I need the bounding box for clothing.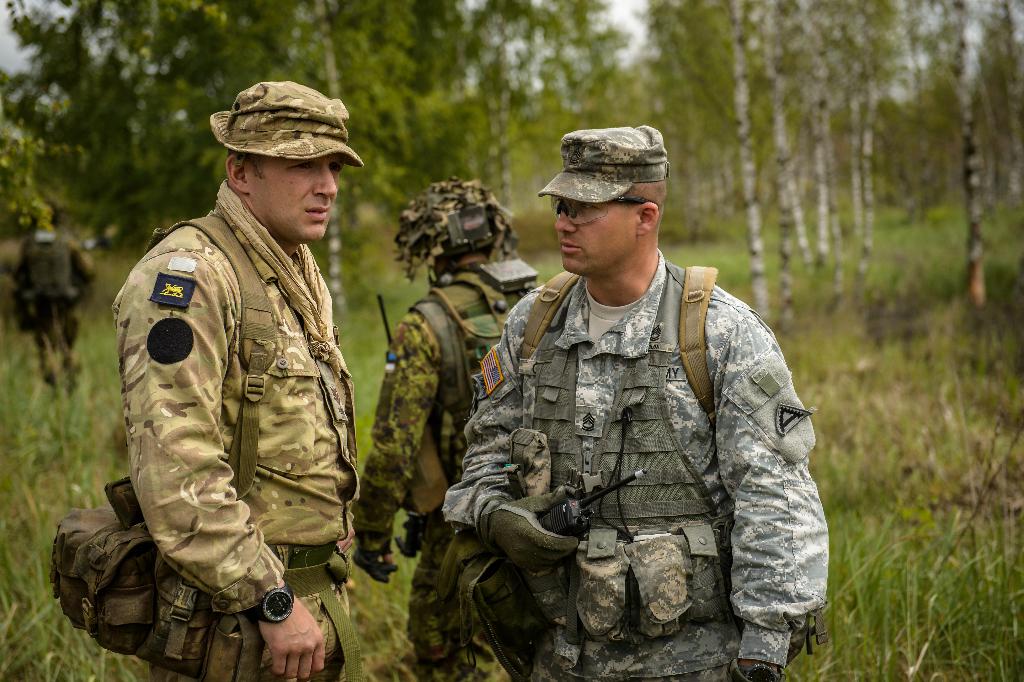
Here it is: x1=109 y1=174 x2=375 y2=681.
